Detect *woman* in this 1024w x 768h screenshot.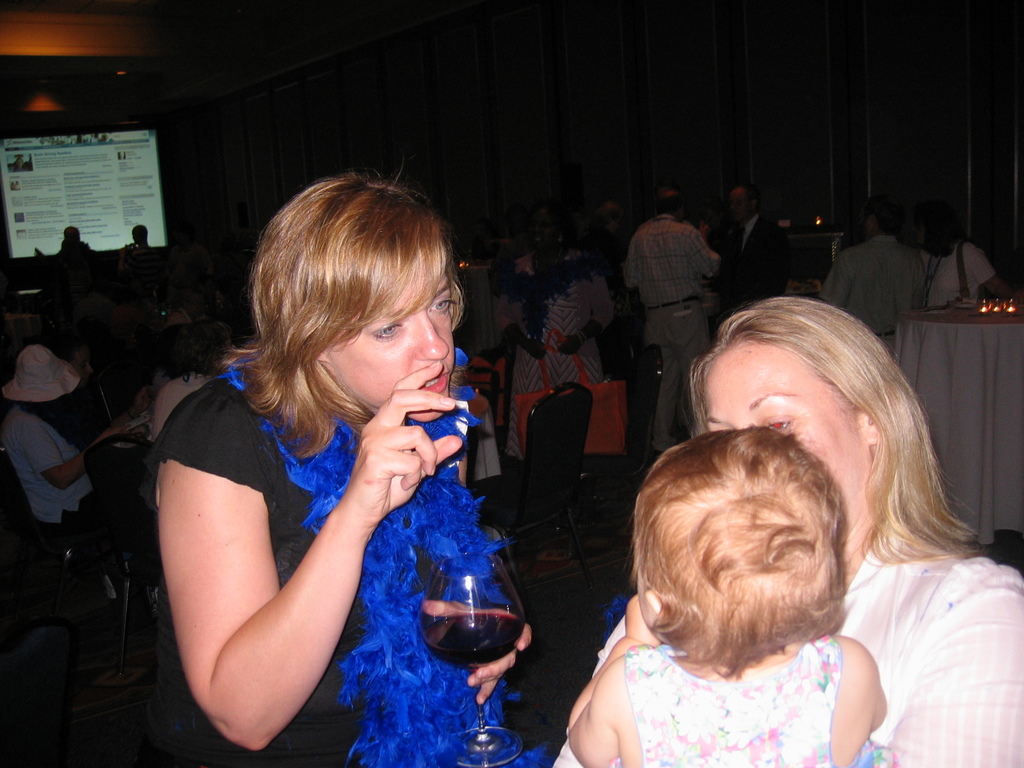
Detection: <box>120,159,502,767</box>.
